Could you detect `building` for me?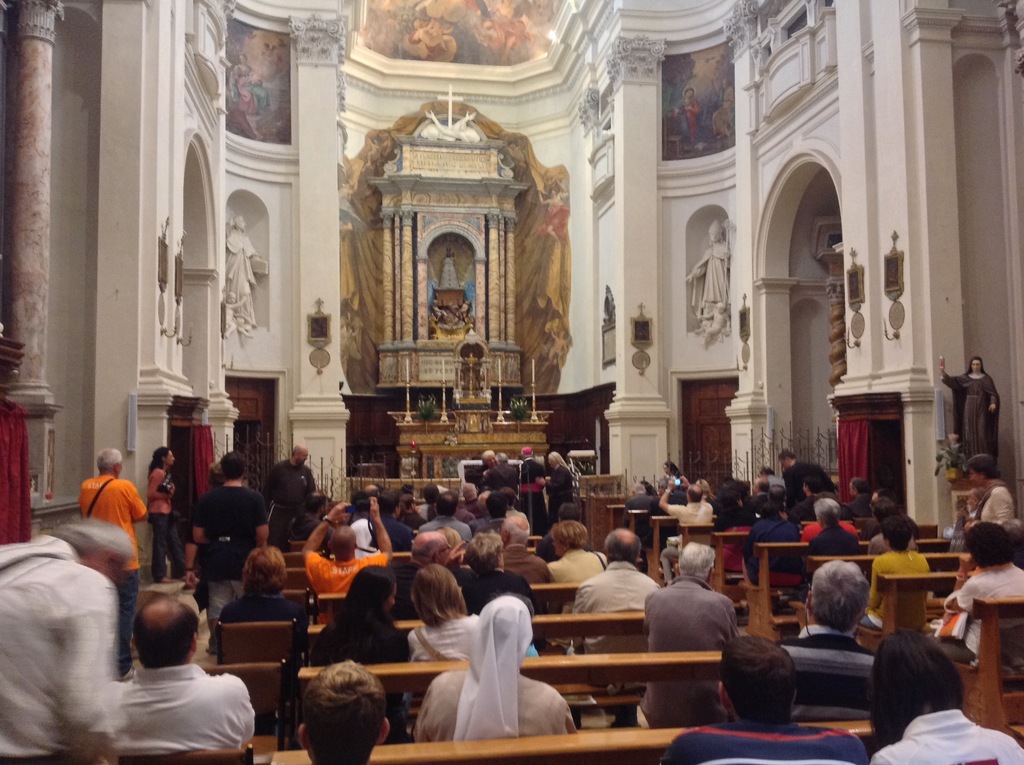
Detection result: [x1=0, y1=0, x2=1023, y2=764].
